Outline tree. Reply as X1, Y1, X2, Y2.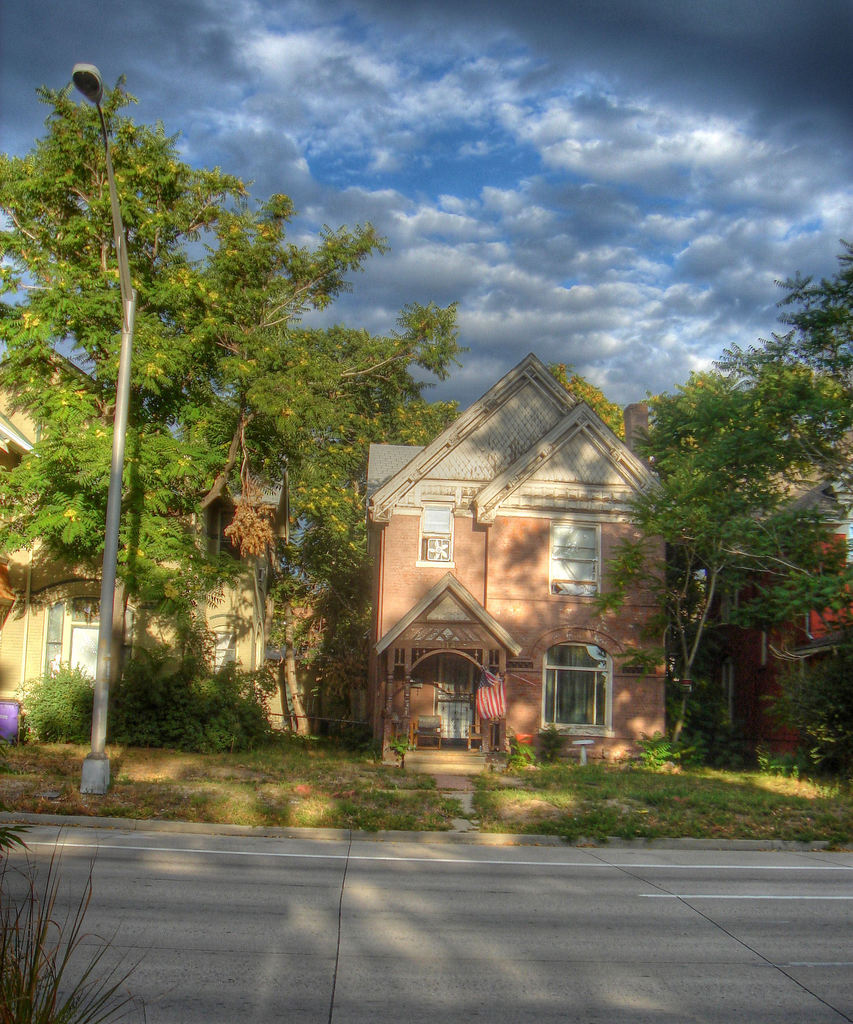
548, 361, 666, 443.
